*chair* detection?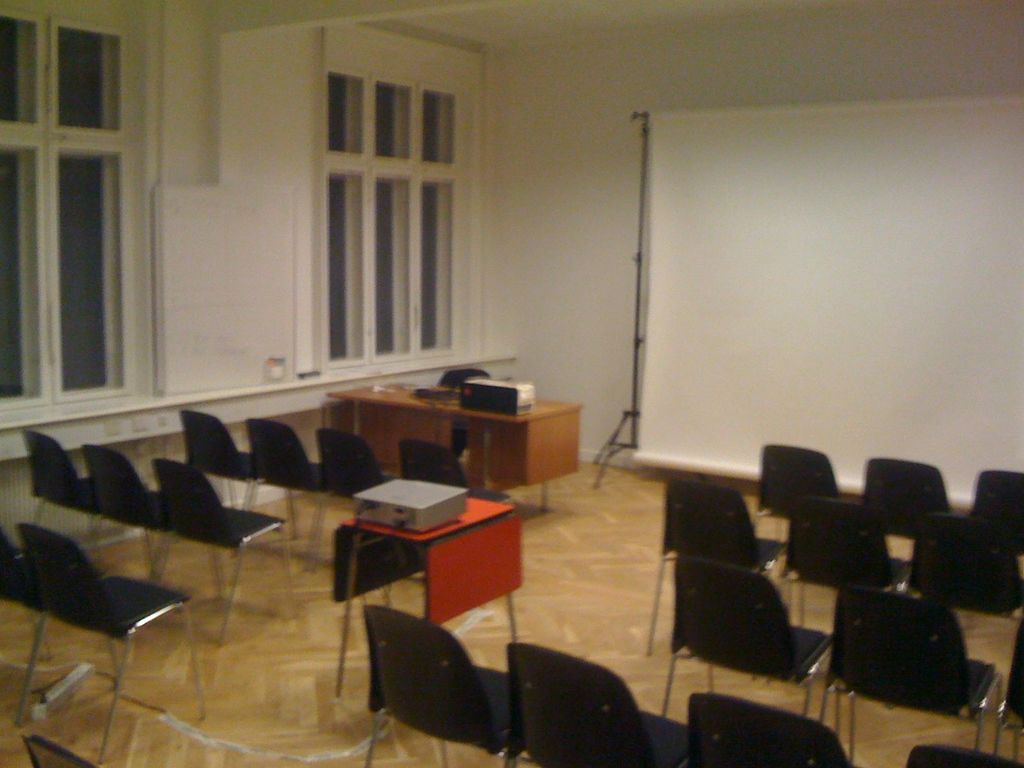
[862, 463, 953, 545]
